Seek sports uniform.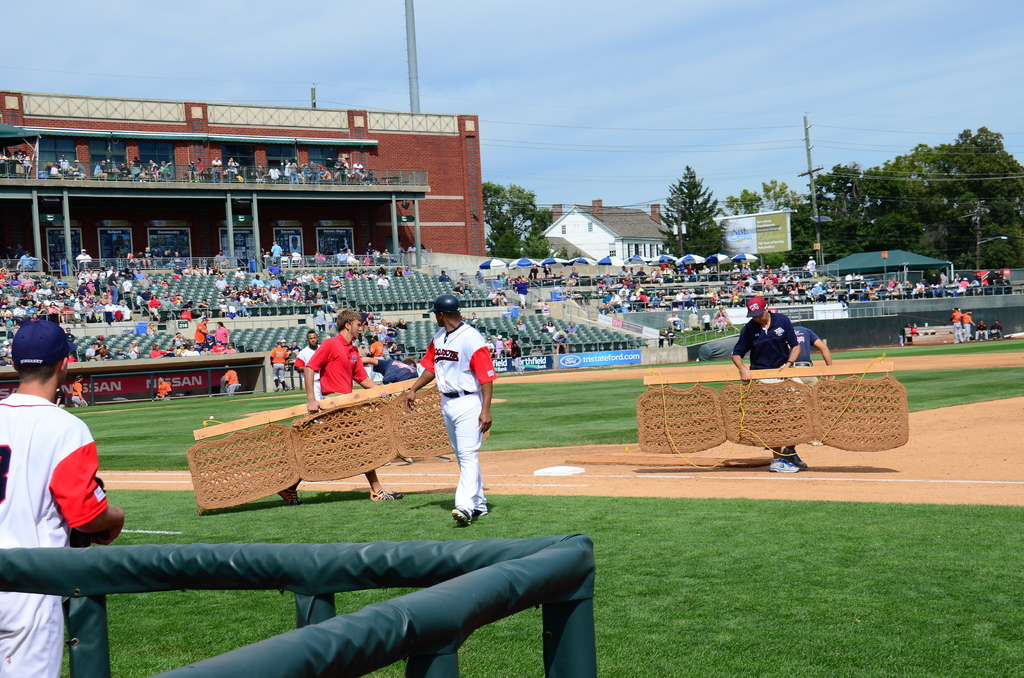
{"left": 298, "top": 328, "right": 369, "bottom": 411}.
